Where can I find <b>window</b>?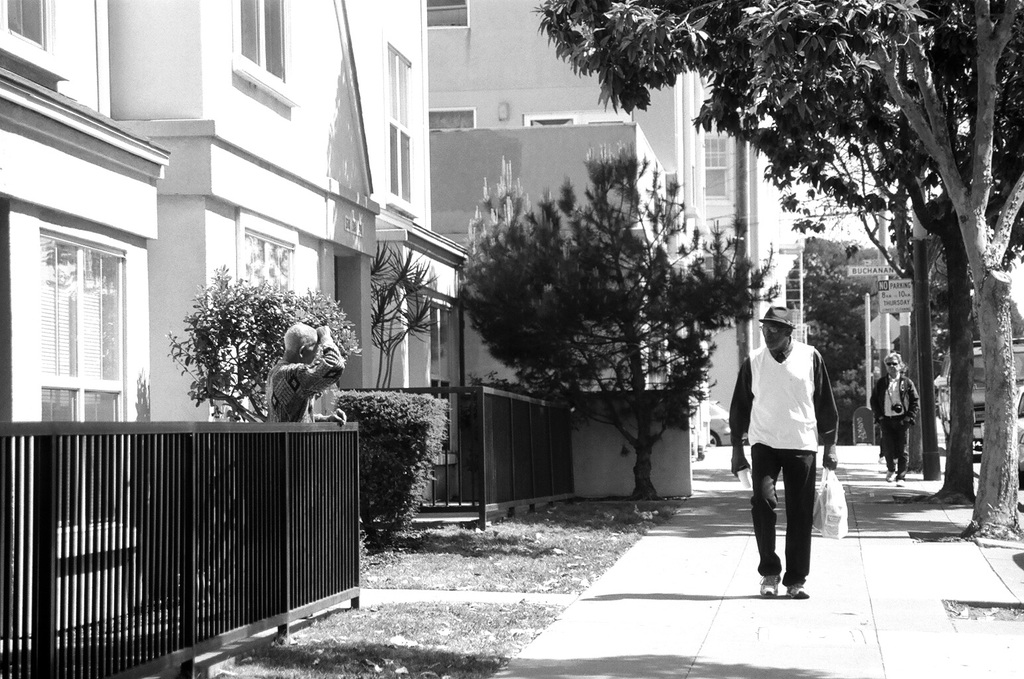
You can find it at detection(37, 223, 125, 531).
